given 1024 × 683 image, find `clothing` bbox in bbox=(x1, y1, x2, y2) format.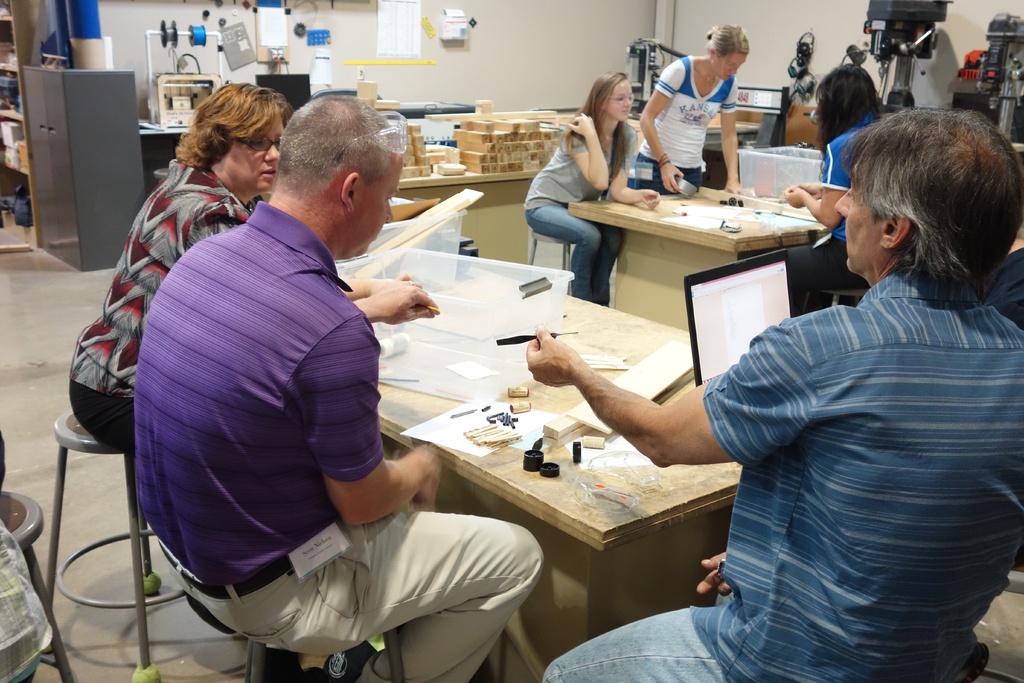
bbox=(67, 156, 266, 451).
